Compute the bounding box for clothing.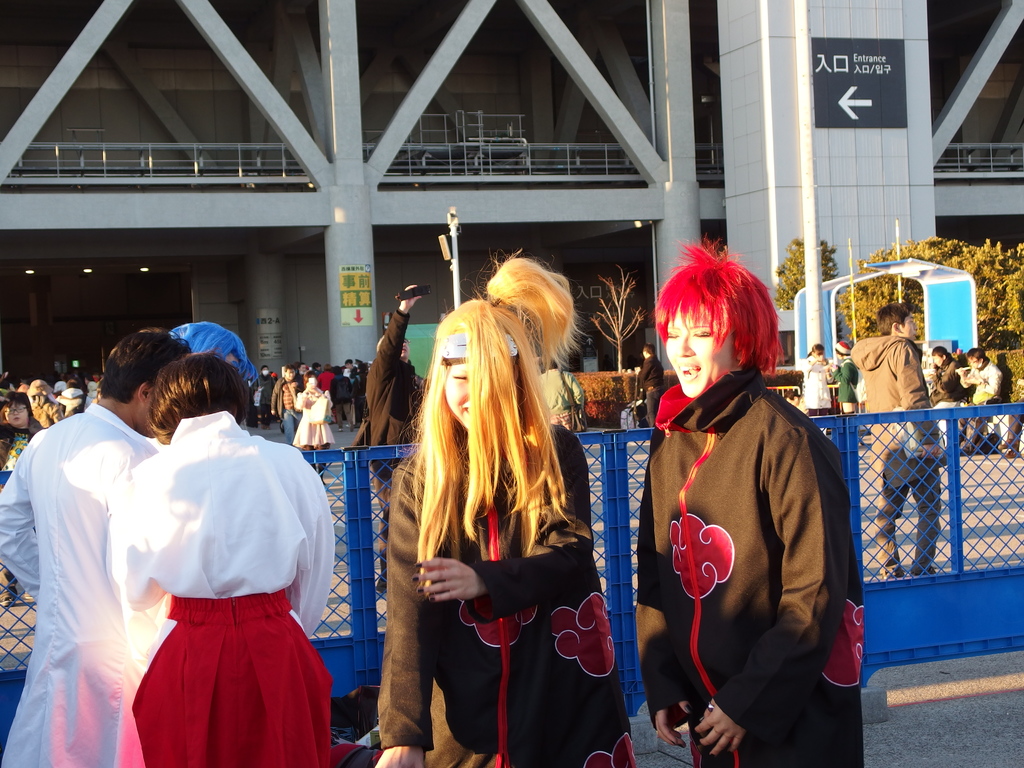
detection(623, 358, 868, 767).
